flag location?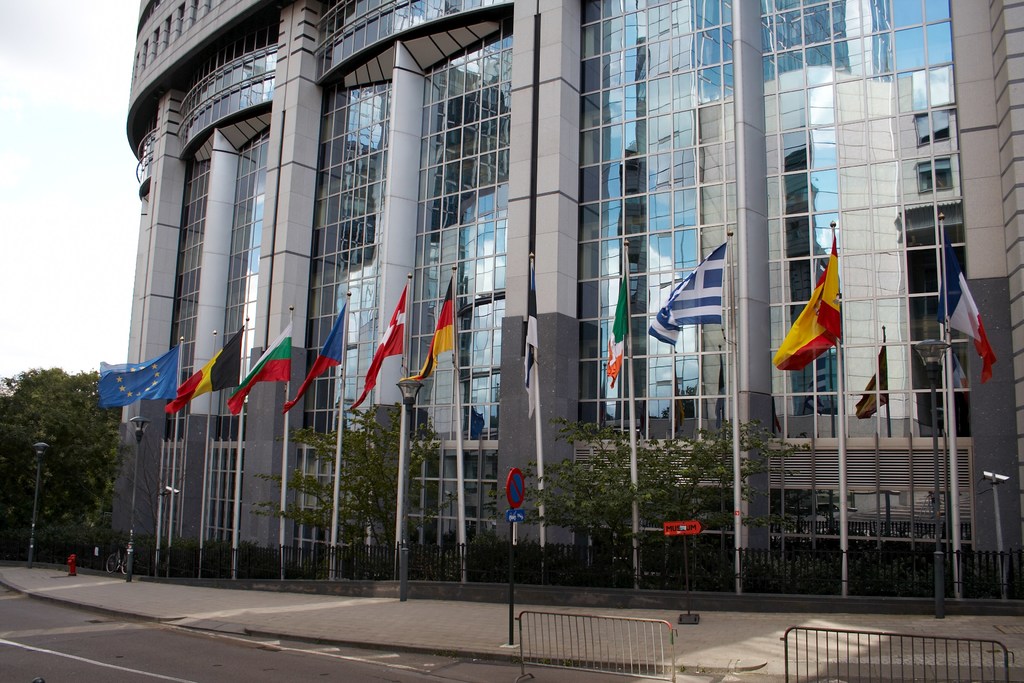
394,273,457,402
